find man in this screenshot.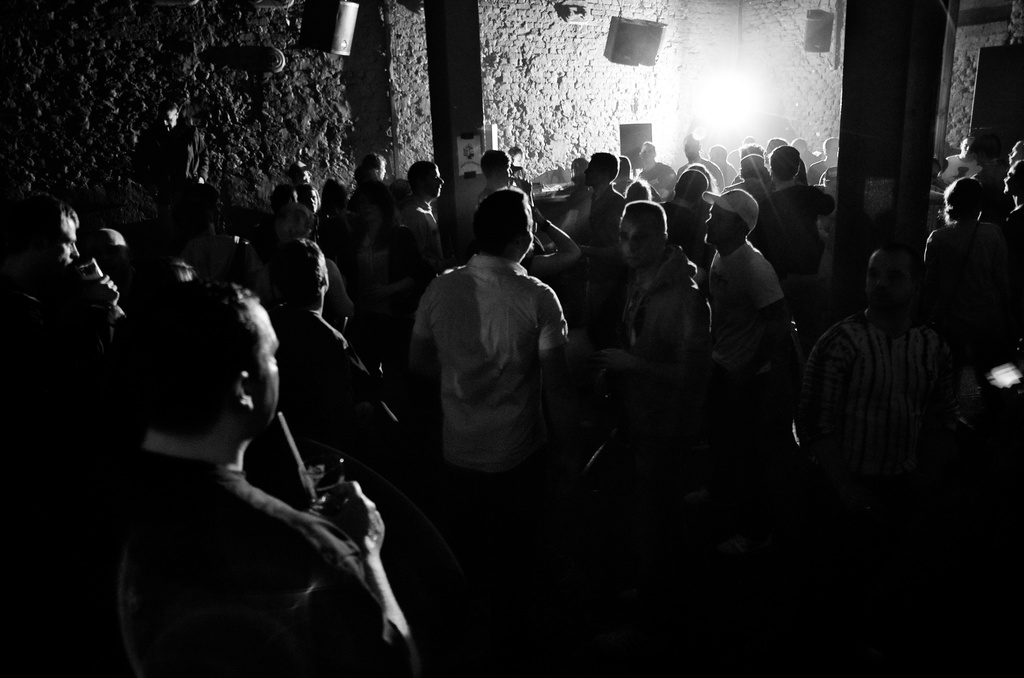
The bounding box for man is box=[637, 137, 678, 202].
